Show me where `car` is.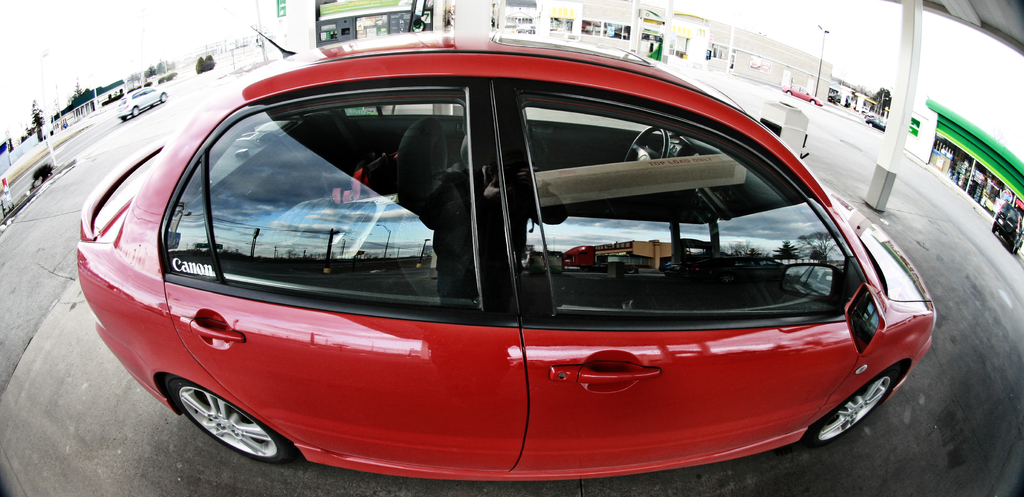
`car` is at bbox(116, 87, 168, 119).
